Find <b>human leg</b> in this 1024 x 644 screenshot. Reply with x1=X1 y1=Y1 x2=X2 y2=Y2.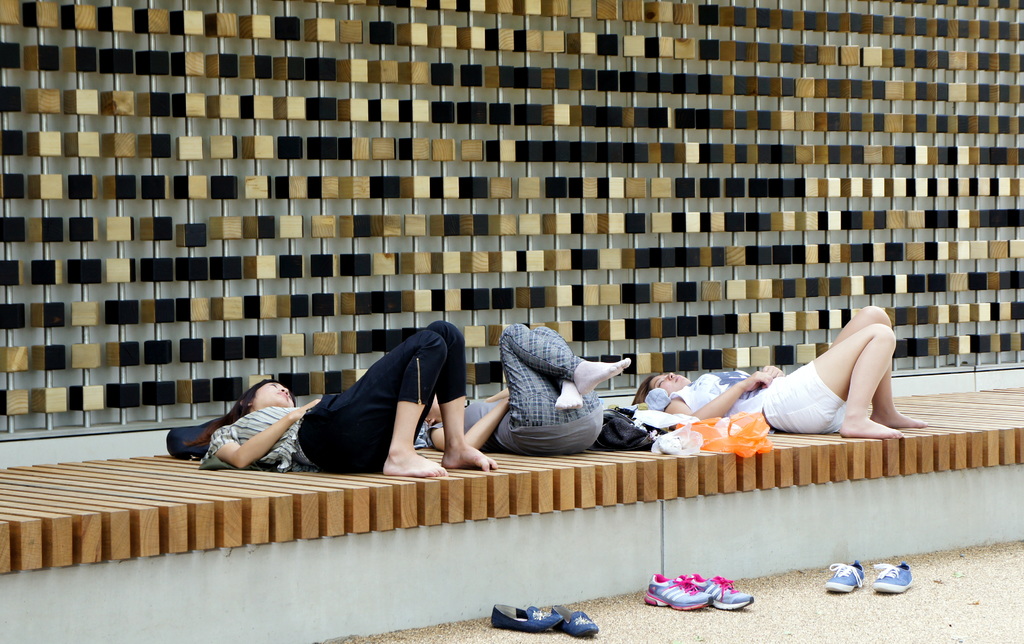
x1=510 y1=319 x2=634 y2=441.
